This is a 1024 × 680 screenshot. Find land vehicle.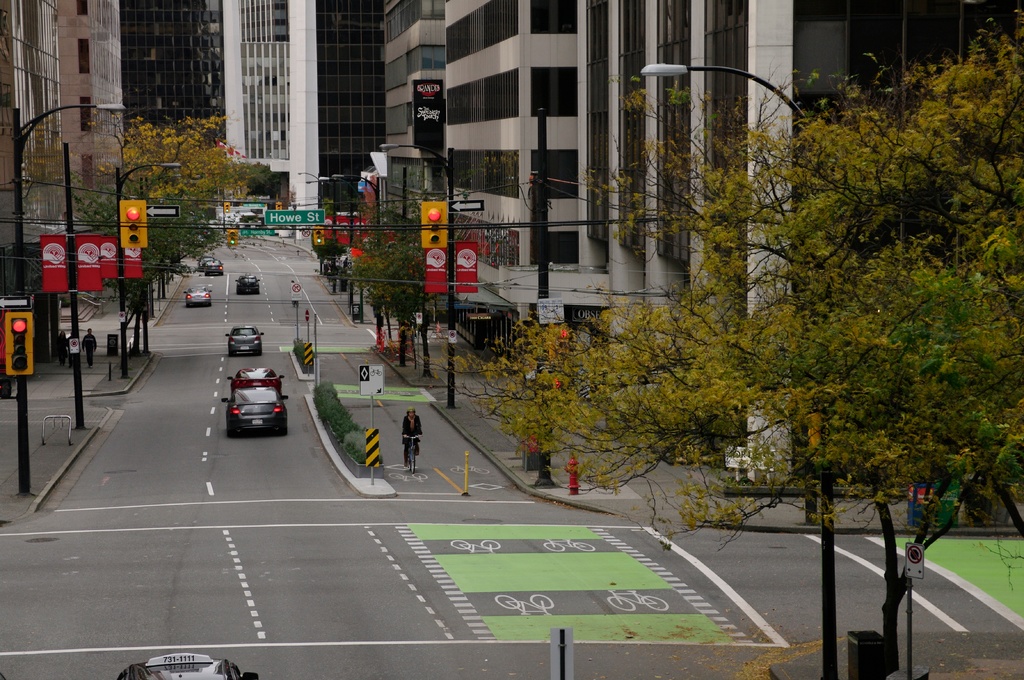
Bounding box: [x1=403, y1=436, x2=419, y2=477].
